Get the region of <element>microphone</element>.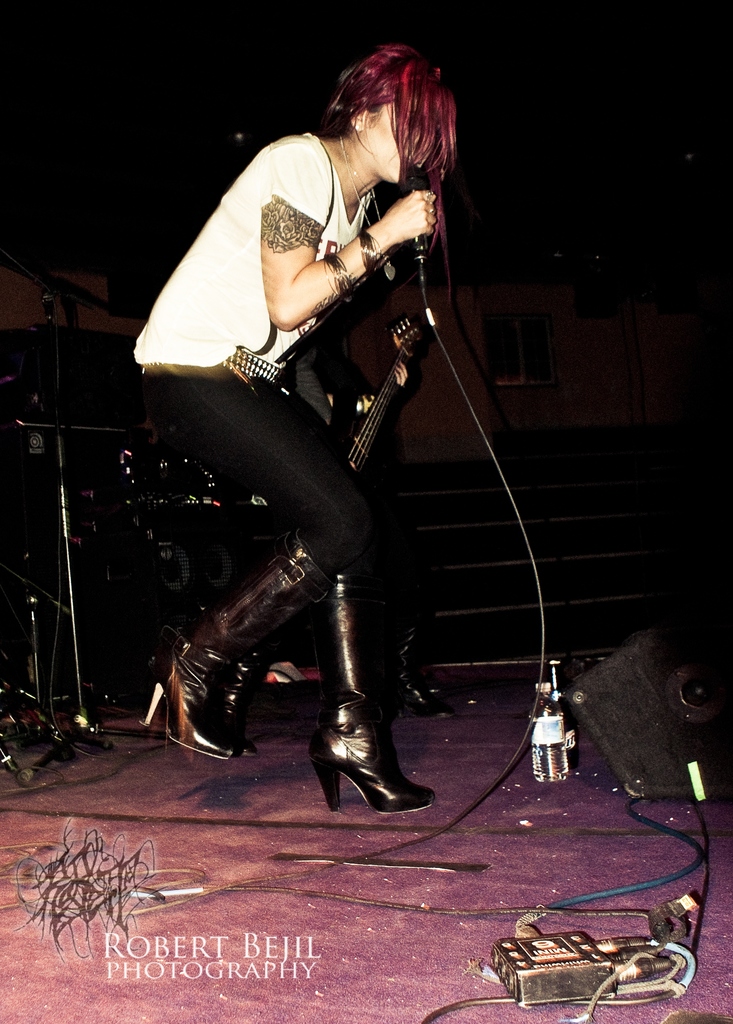
<bbox>408, 168, 429, 248</bbox>.
